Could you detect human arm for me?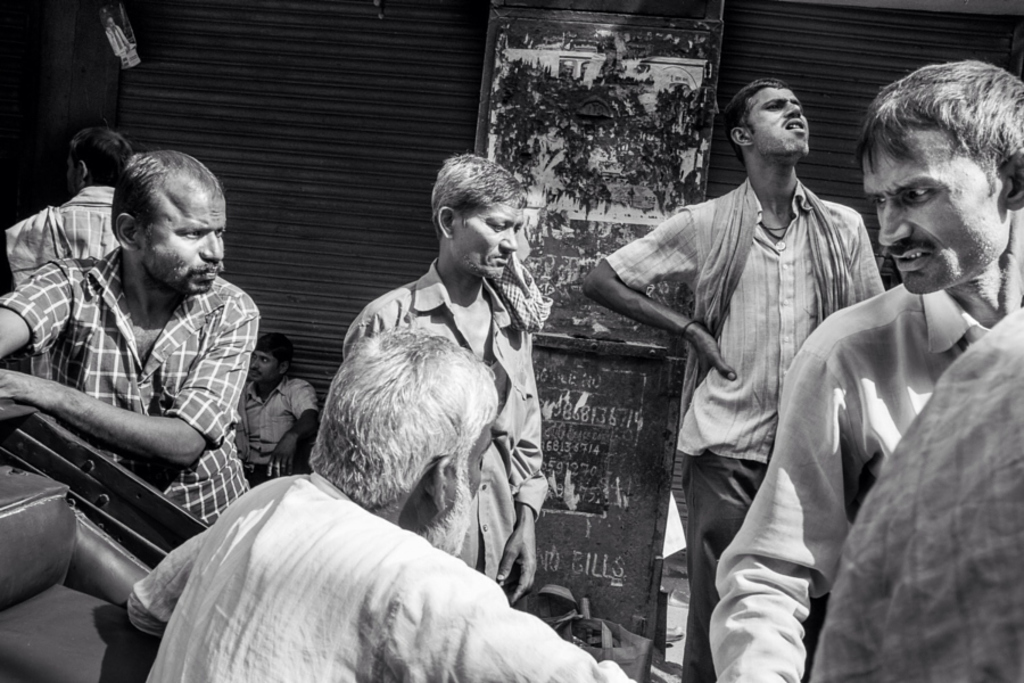
Detection result: locate(127, 479, 271, 647).
